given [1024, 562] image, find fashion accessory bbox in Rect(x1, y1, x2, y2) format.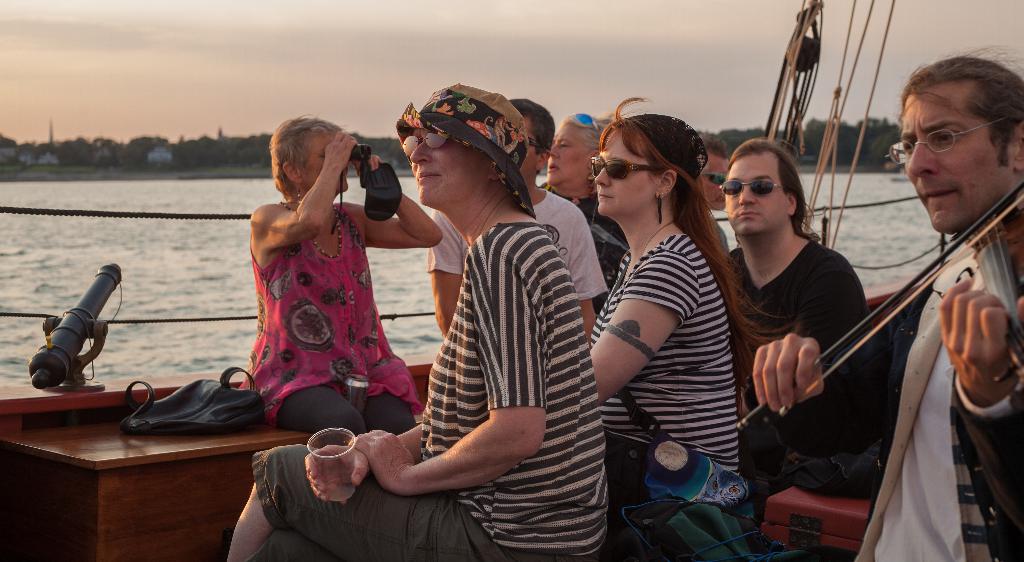
Rect(395, 83, 537, 222).
